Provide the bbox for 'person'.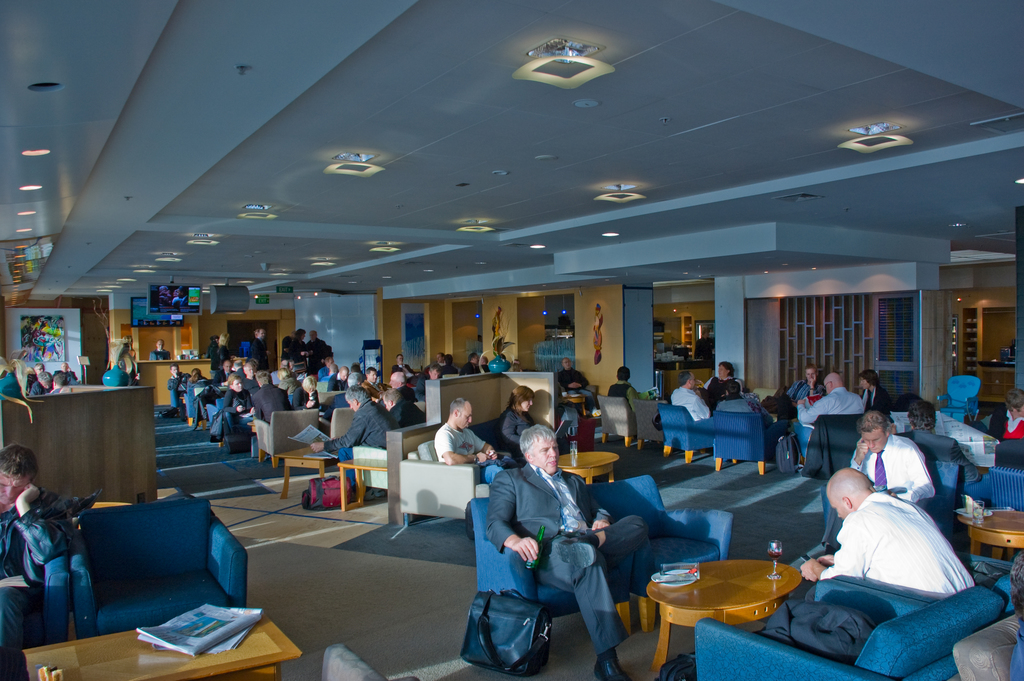
bbox(670, 371, 711, 421).
